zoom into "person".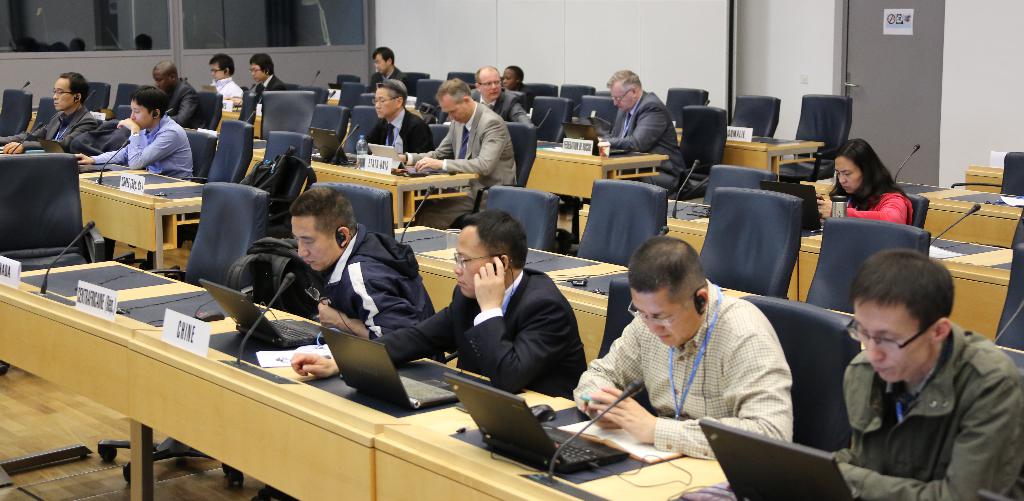
Zoom target: 399:77:514:227.
